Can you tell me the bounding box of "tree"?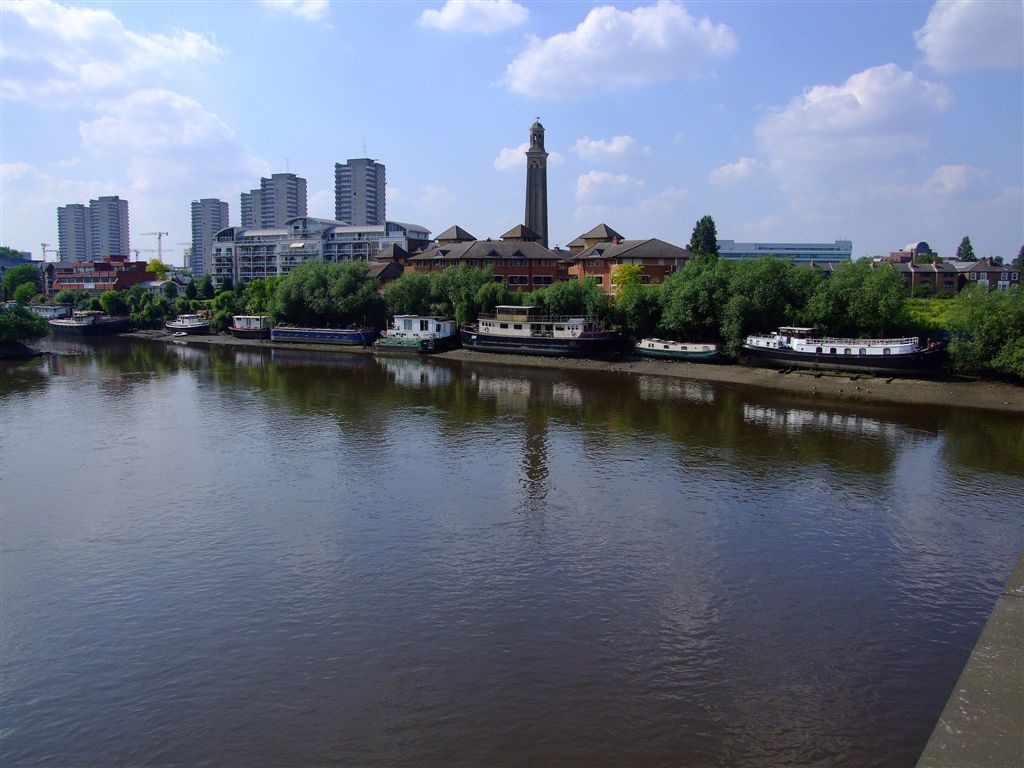
Rect(15, 276, 44, 304).
